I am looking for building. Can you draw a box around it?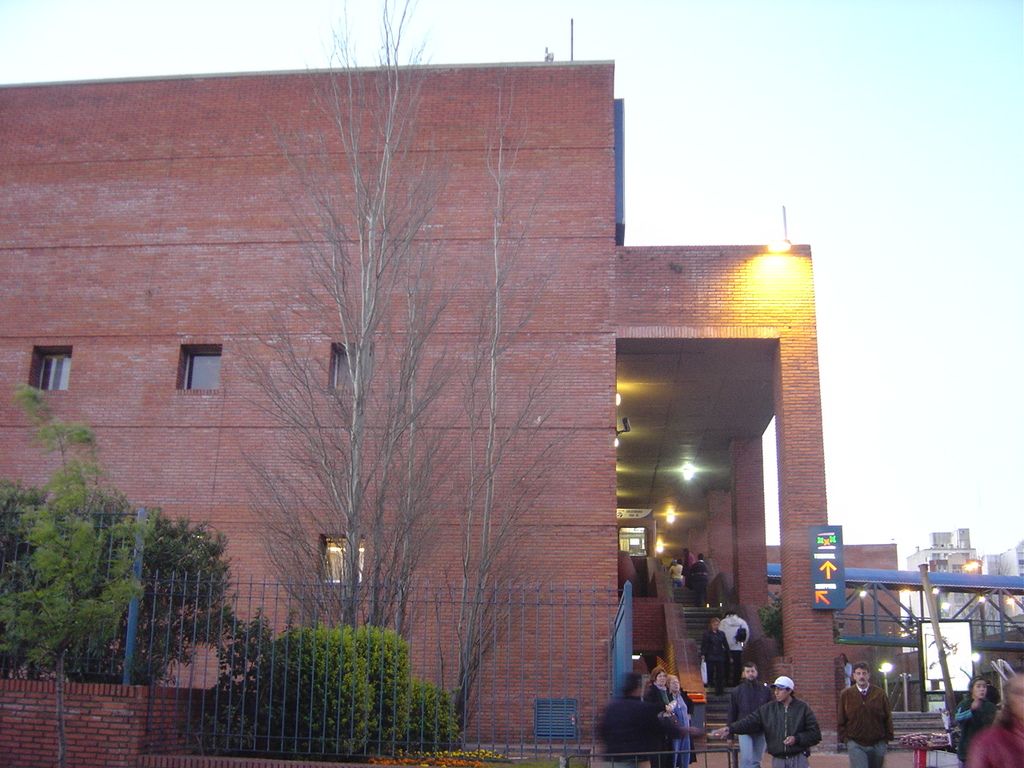
Sure, the bounding box is 895/530/1023/638.
